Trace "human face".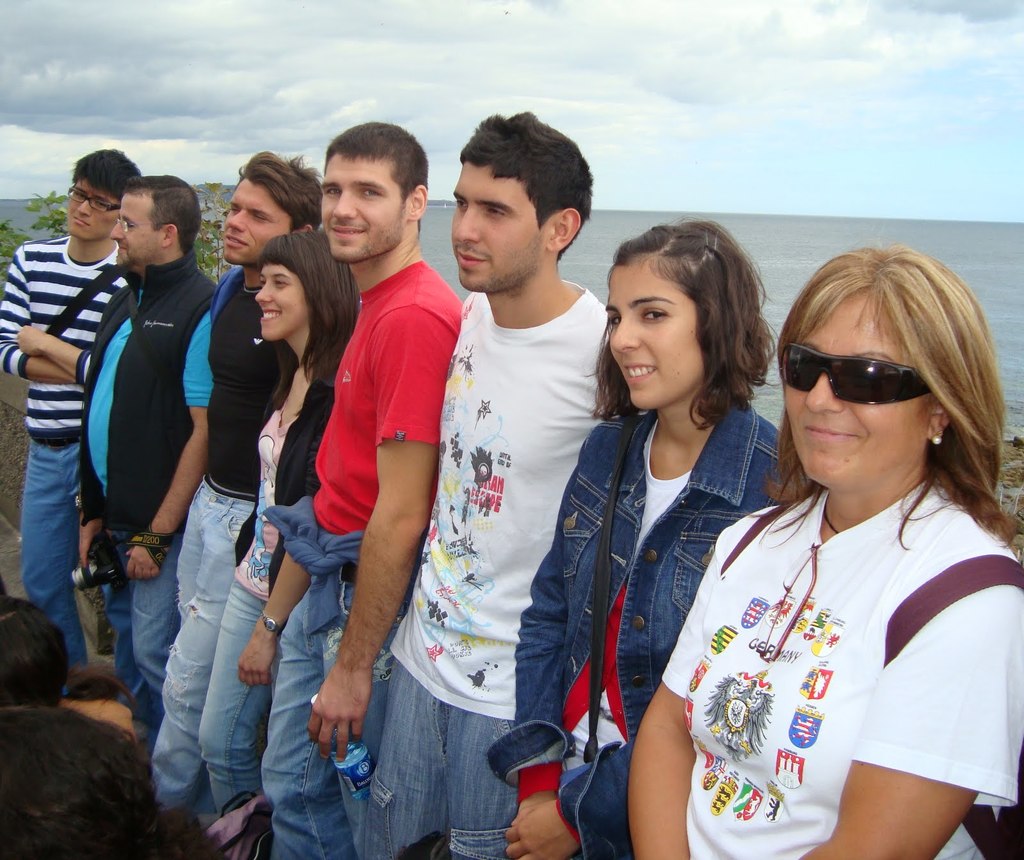
Traced to (451, 161, 545, 294).
